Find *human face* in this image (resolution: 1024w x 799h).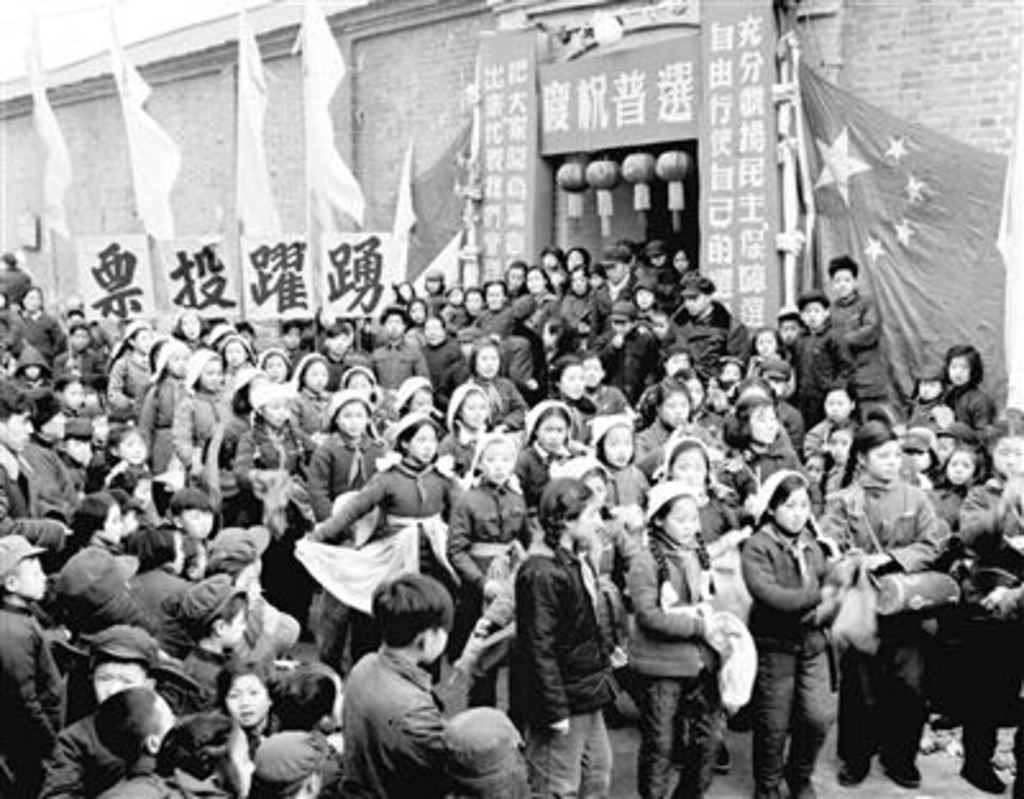
x1=673 y1=446 x2=704 y2=484.
